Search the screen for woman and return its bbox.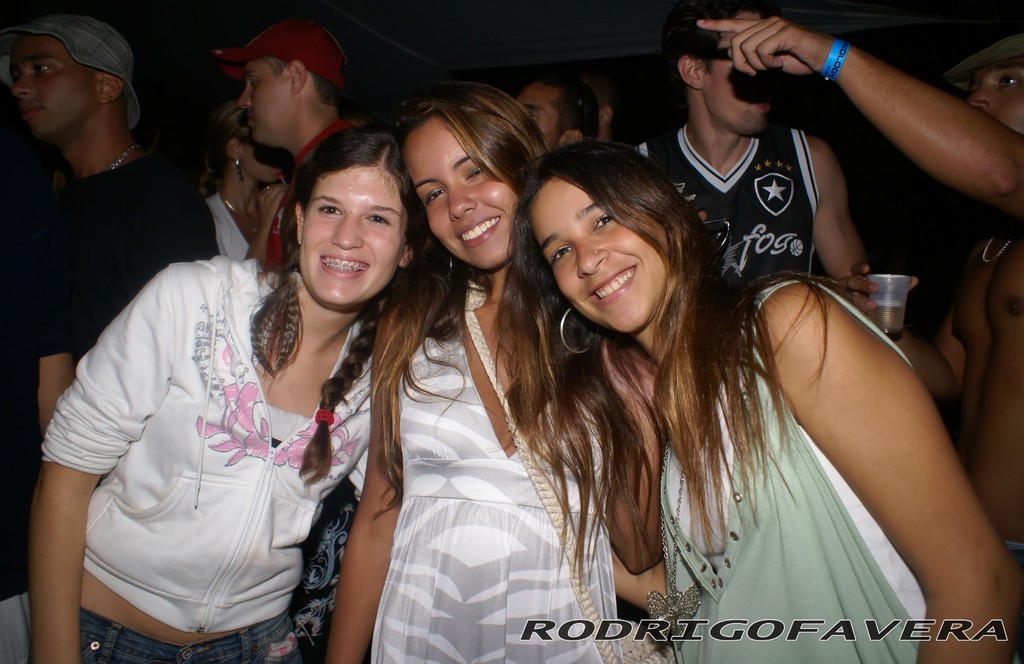
Found: (351,73,576,663).
